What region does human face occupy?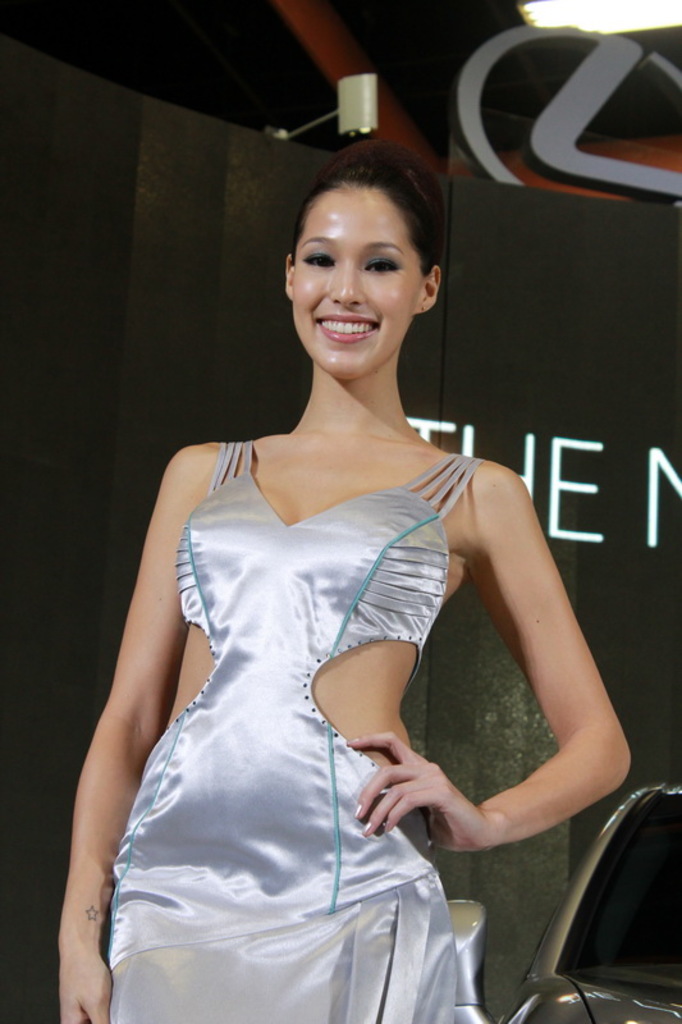
(289, 186, 424, 383).
